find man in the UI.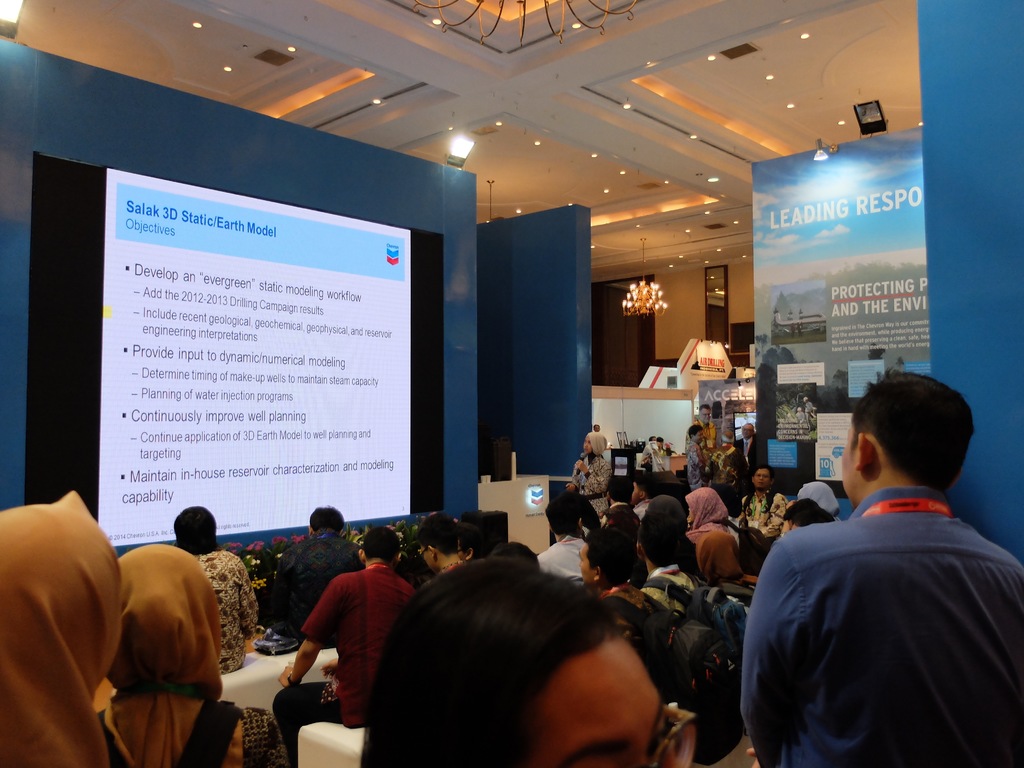
UI element at left=734, top=424, right=765, bottom=481.
